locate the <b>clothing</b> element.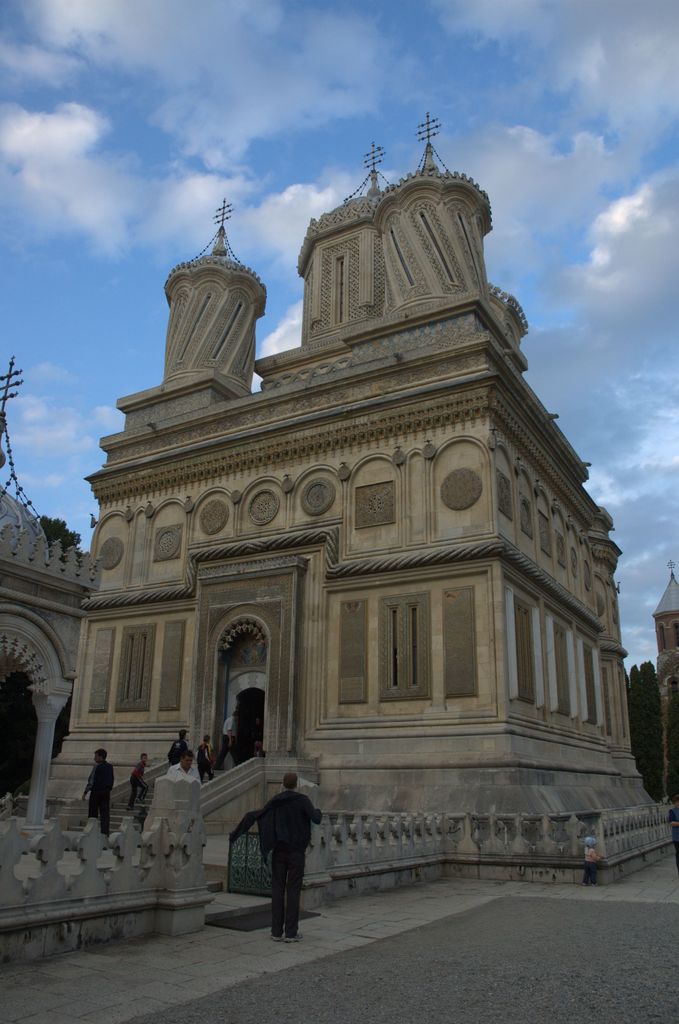
Element bbox: {"x1": 126, "y1": 764, "x2": 158, "y2": 817}.
